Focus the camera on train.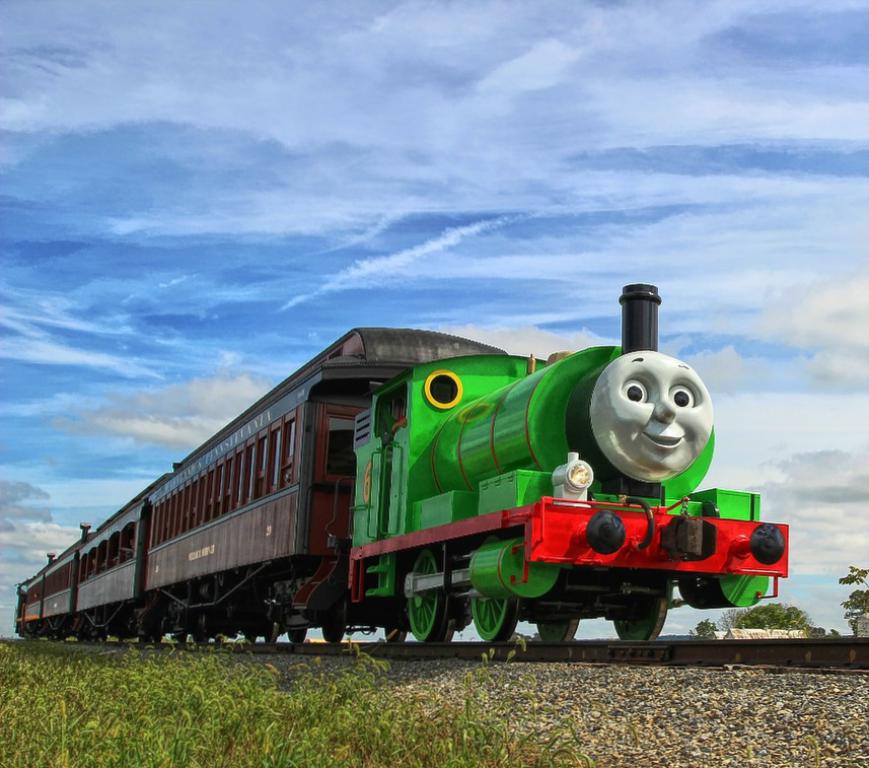
Focus region: x1=15, y1=280, x2=792, y2=639.
